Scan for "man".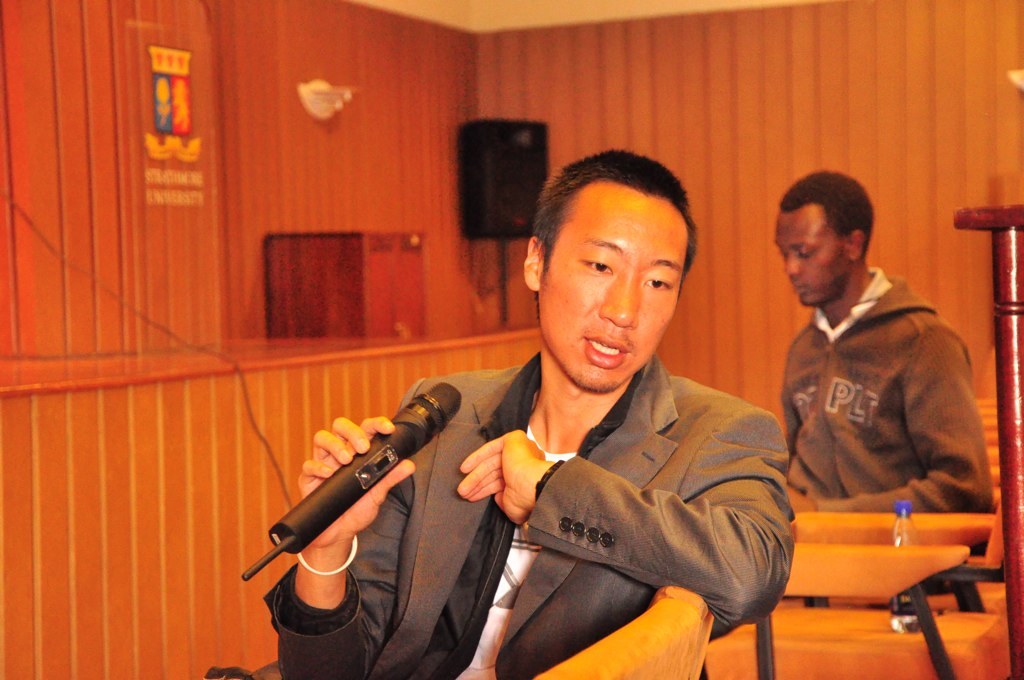
Scan result: (770,163,1006,519).
